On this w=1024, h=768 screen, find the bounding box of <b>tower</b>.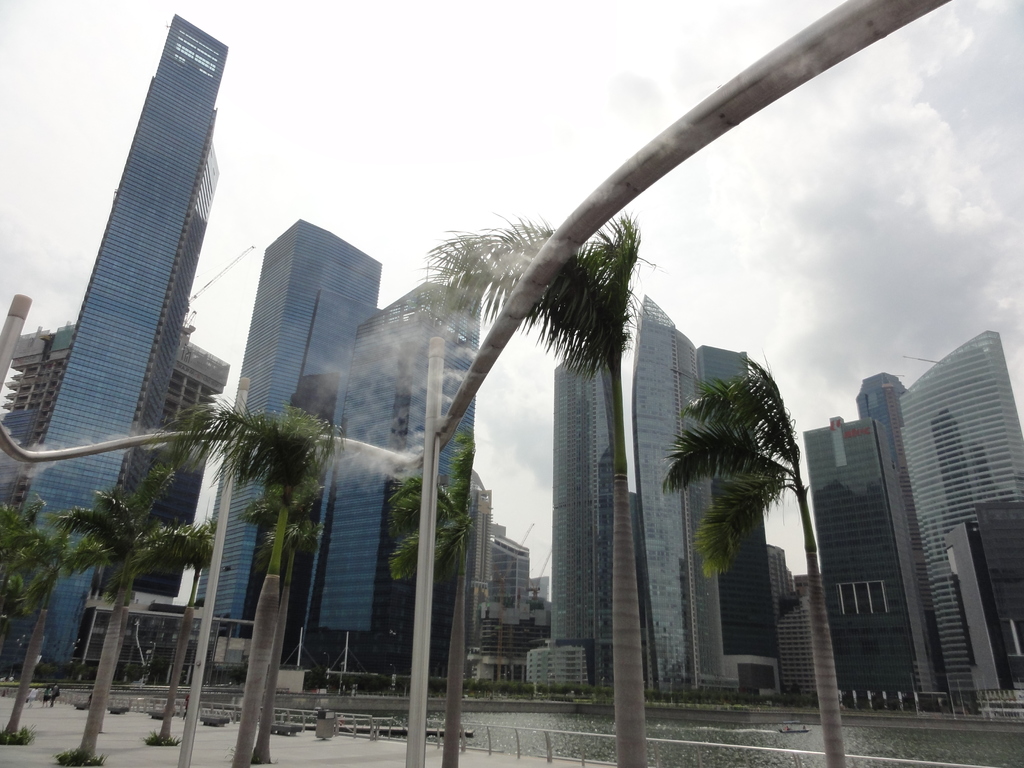
Bounding box: <region>699, 344, 781, 689</region>.
